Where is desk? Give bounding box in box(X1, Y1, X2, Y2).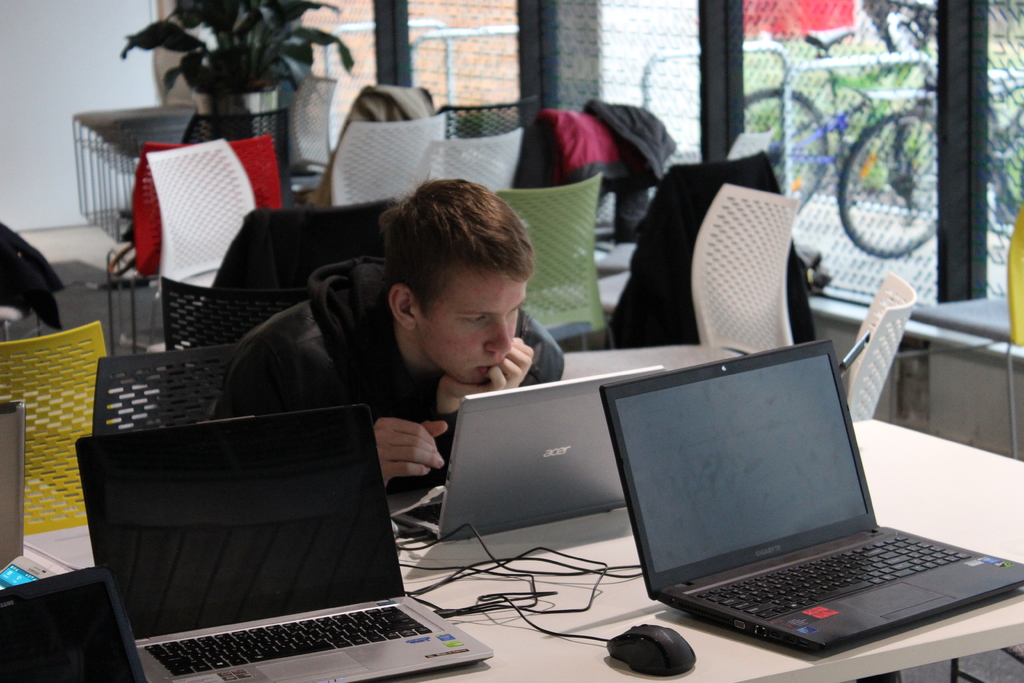
box(82, 361, 1023, 682).
